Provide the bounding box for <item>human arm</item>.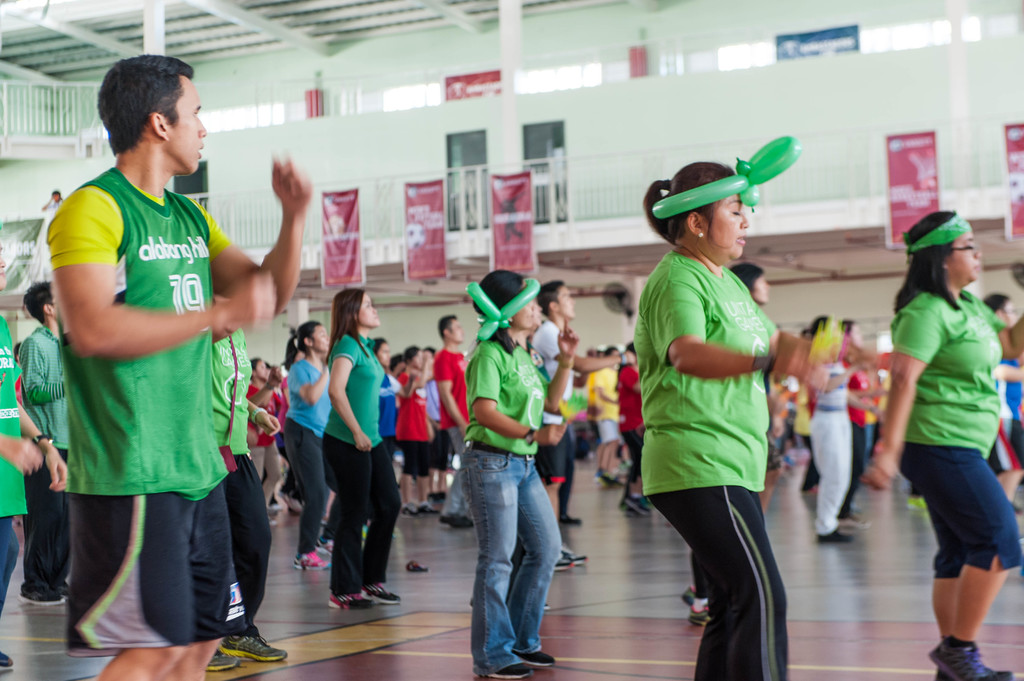
<box>571,339,641,374</box>.
